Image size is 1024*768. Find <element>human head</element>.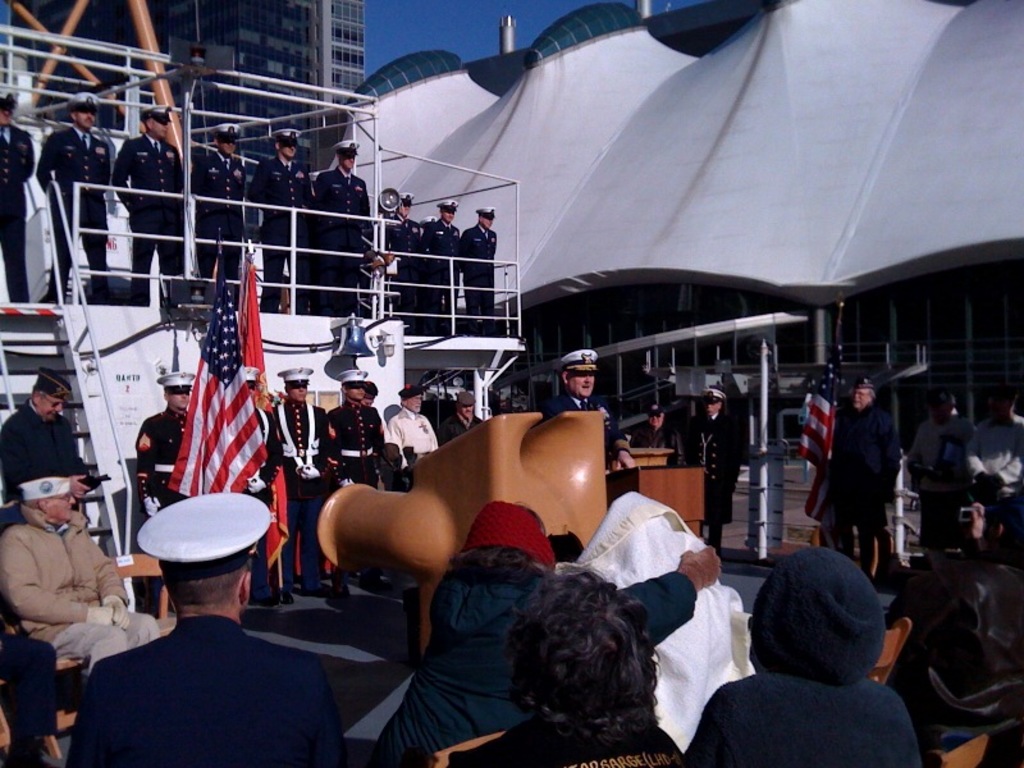
left=454, top=498, right=558, bottom=580.
